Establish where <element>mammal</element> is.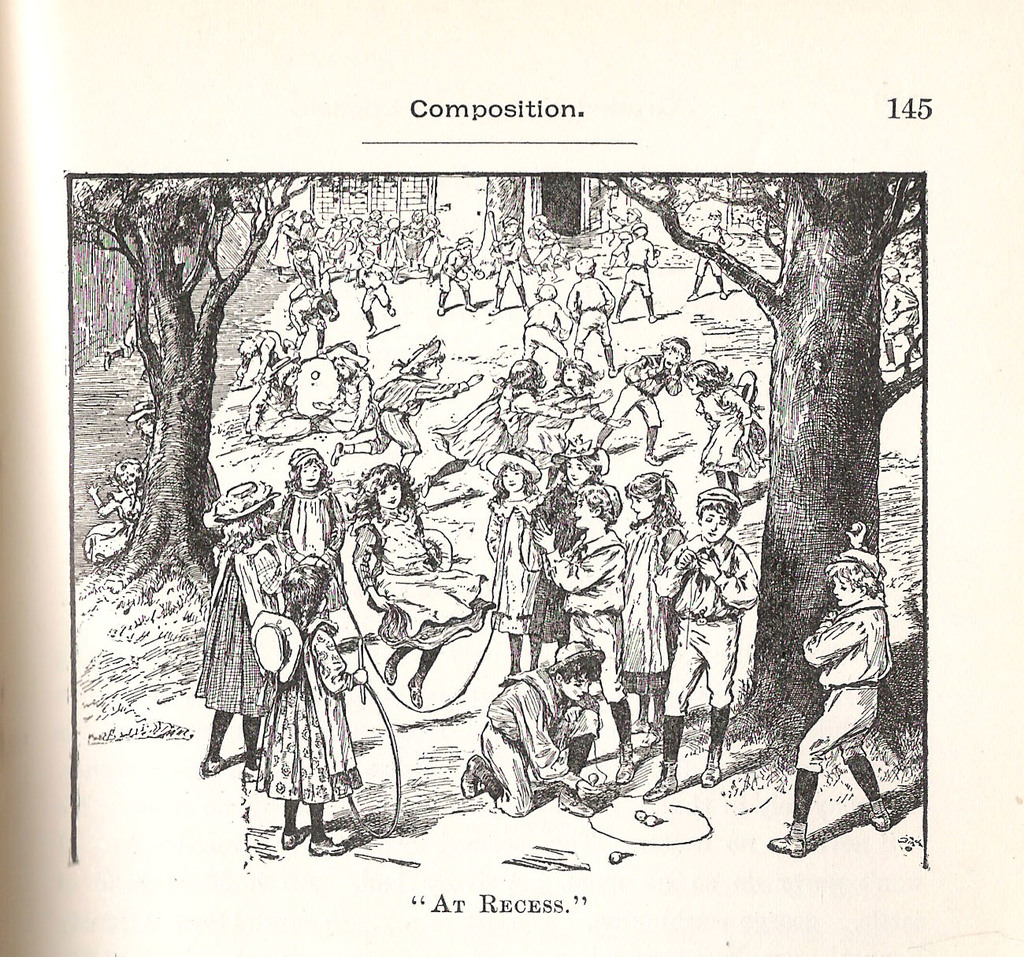
Established at <bbox>419, 356, 589, 492</bbox>.
